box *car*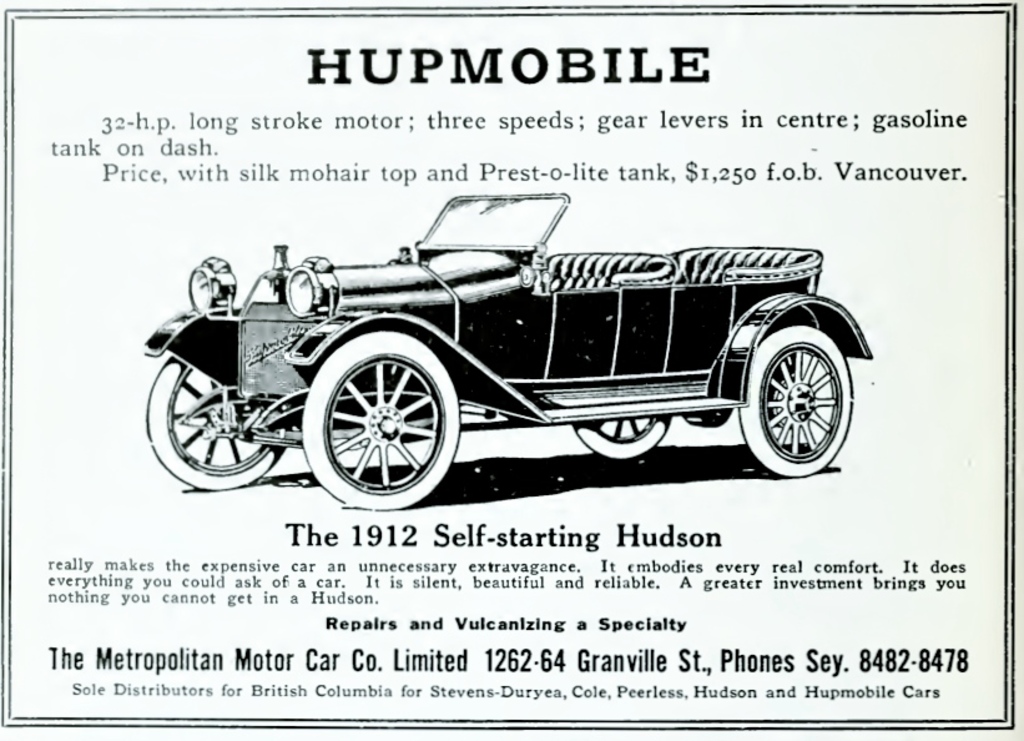
114:188:873:523
